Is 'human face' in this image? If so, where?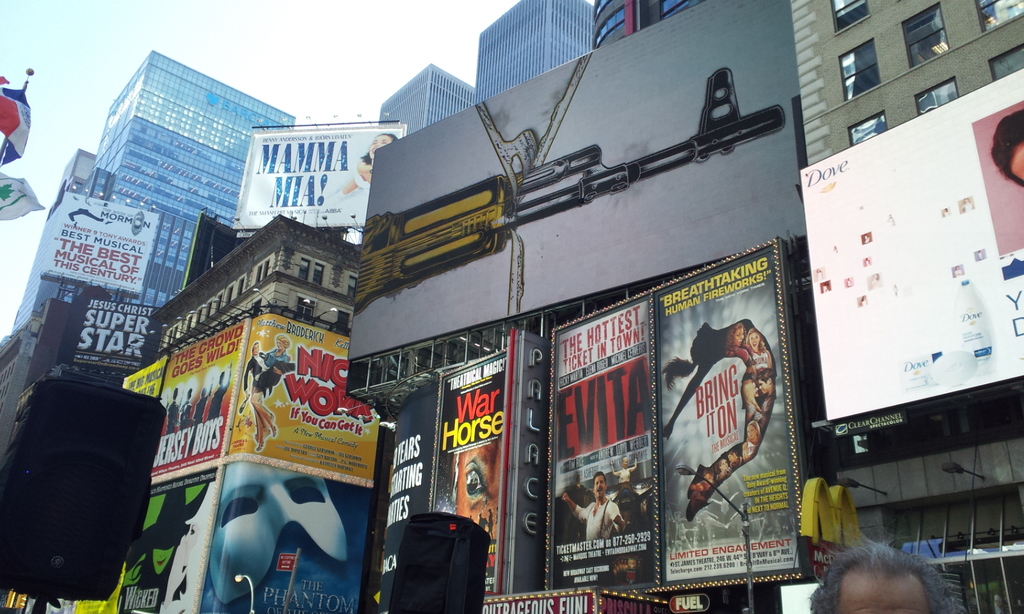
Yes, at crop(371, 135, 391, 160).
